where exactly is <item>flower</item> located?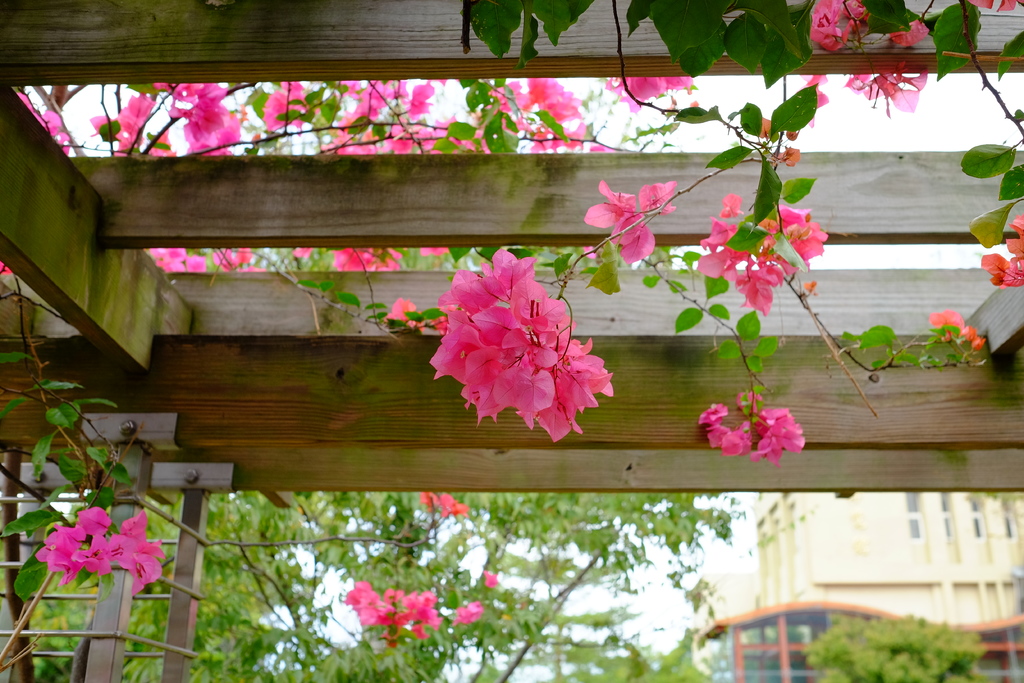
Its bounding box is locate(293, 245, 317, 258).
